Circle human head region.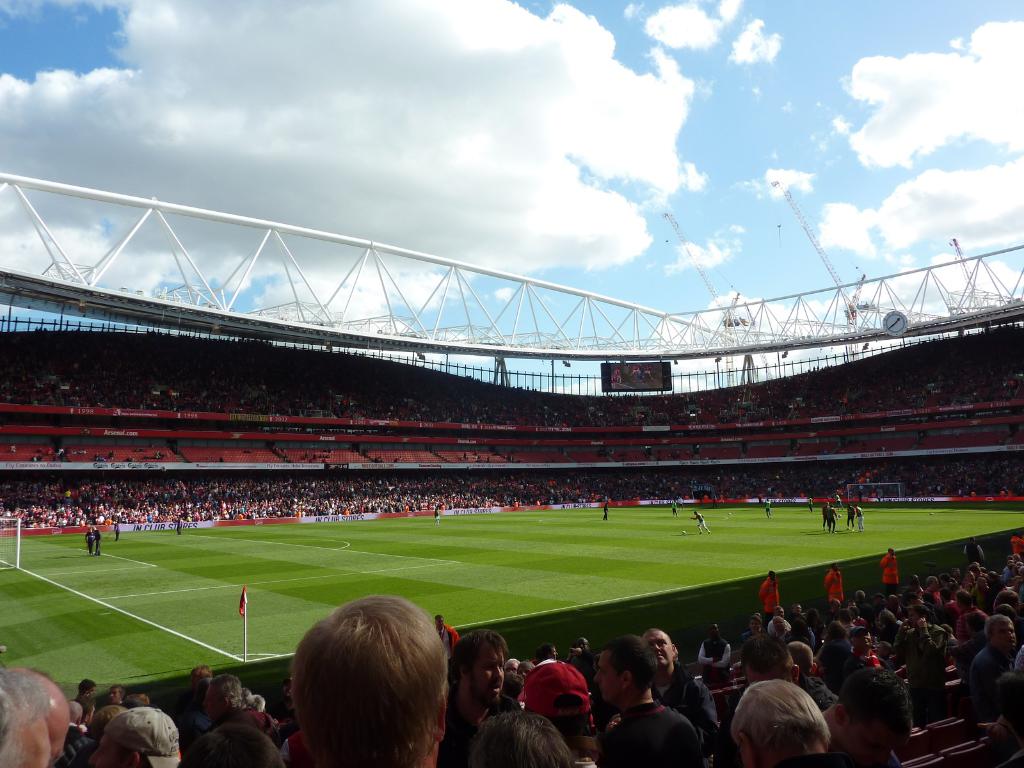
Region: (0, 674, 52, 767).
